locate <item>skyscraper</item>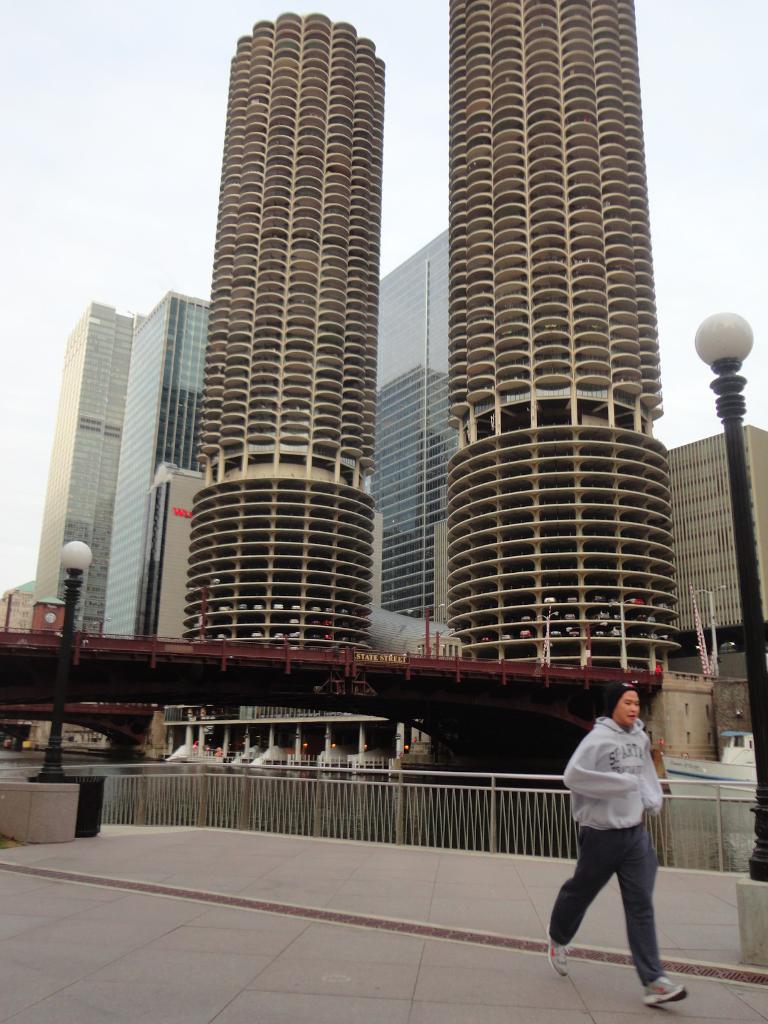
region(175, 0, 383, 652)
